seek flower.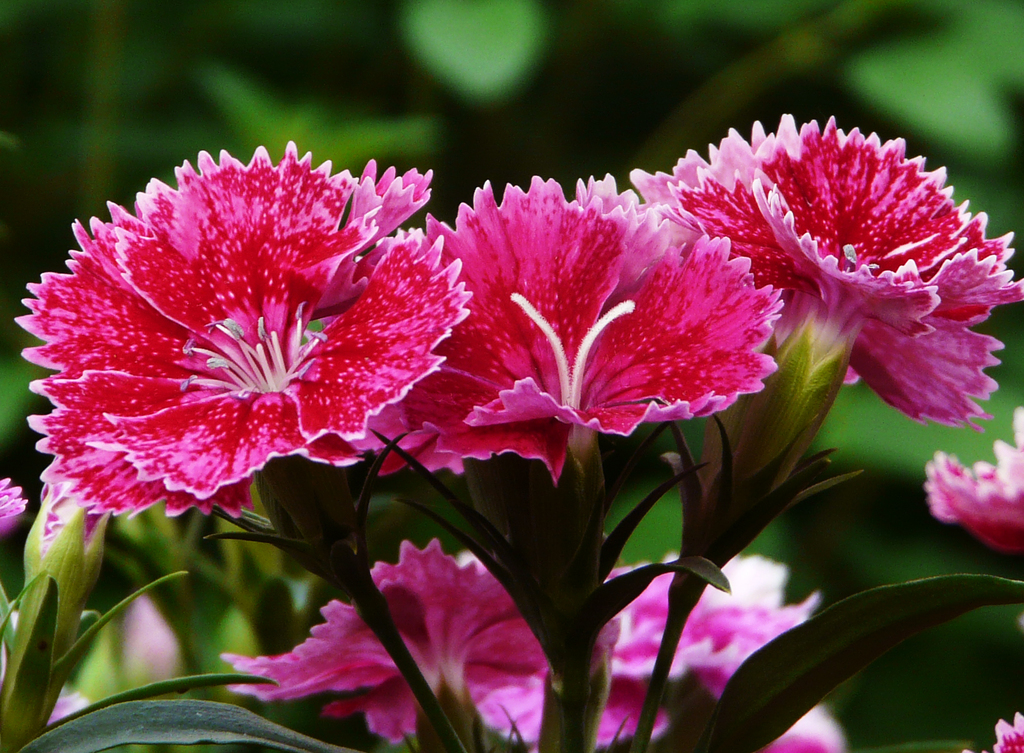
locate(982, 715, 1023, 752).
